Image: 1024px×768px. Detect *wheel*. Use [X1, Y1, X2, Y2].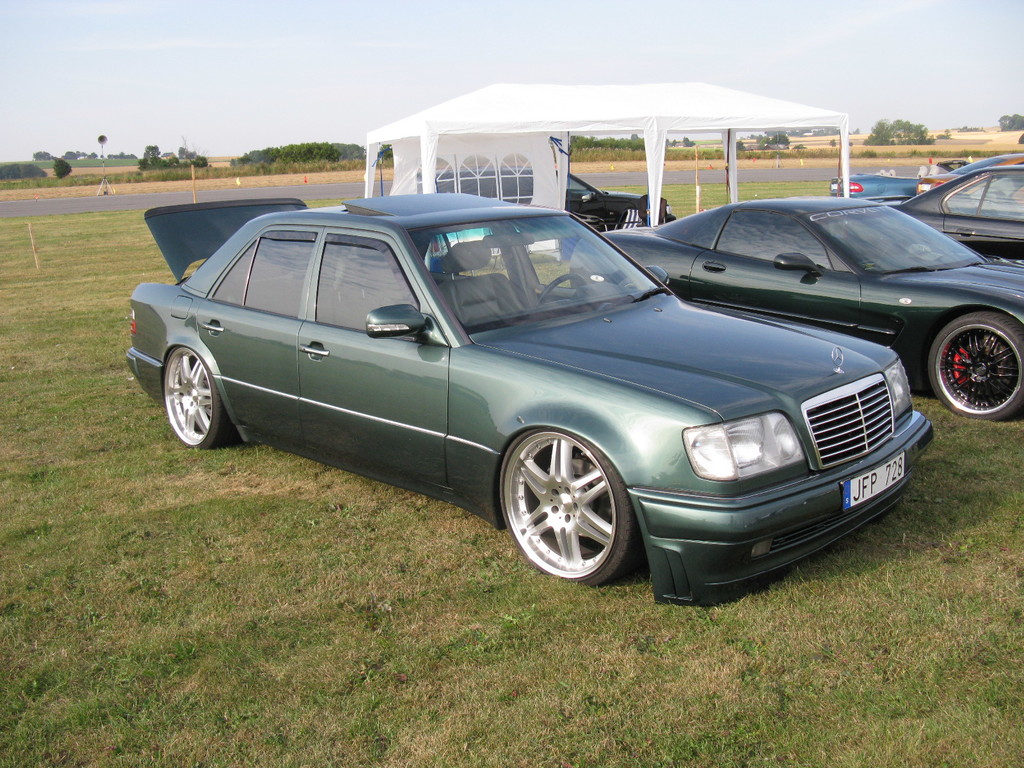
[164, 342, 231, 454].
